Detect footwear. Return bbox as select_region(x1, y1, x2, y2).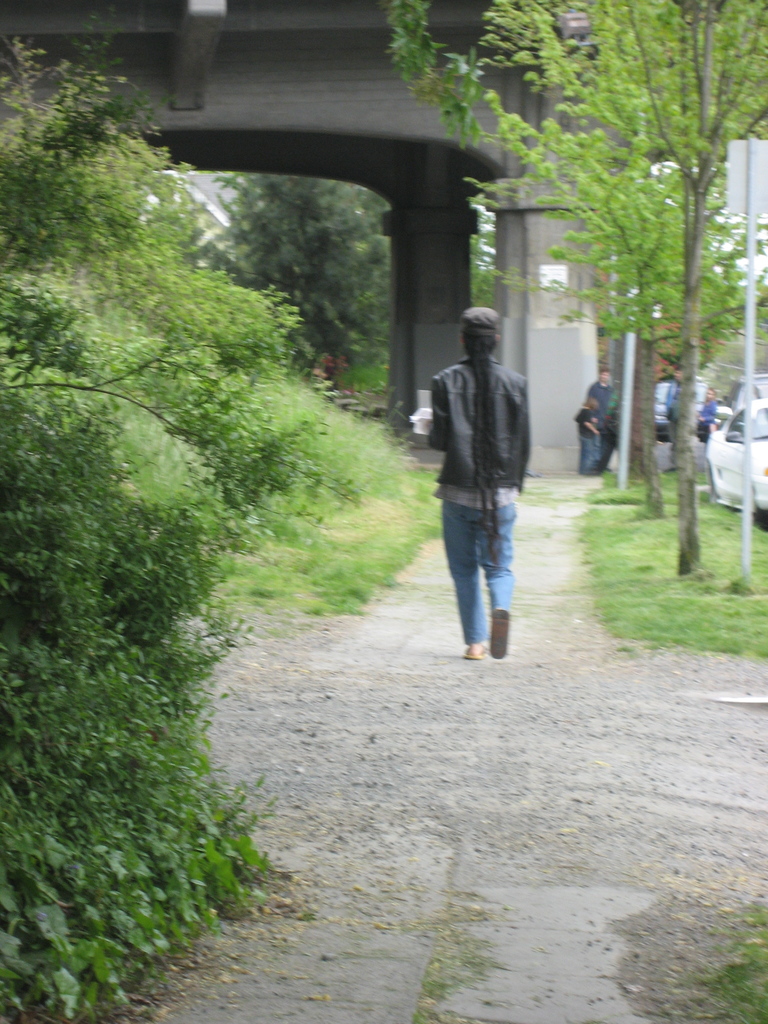
select_region(493, 609, 506, 654).
